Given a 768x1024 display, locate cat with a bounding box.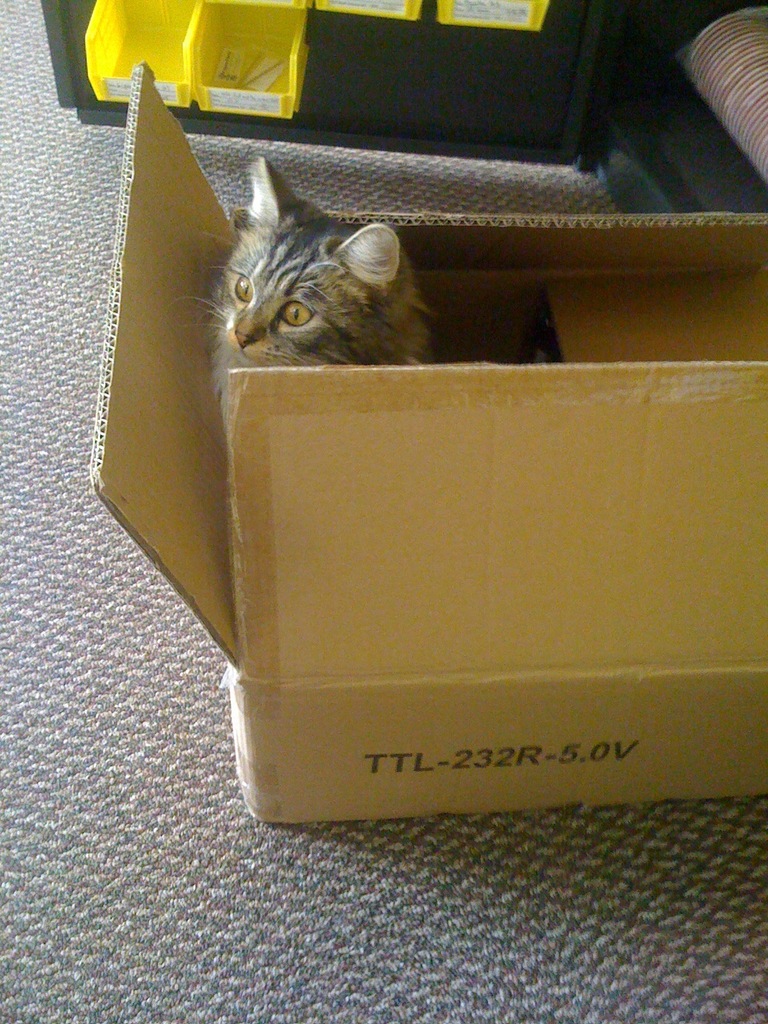
Located: (left=177, top=150, right=442, bottom=421).
